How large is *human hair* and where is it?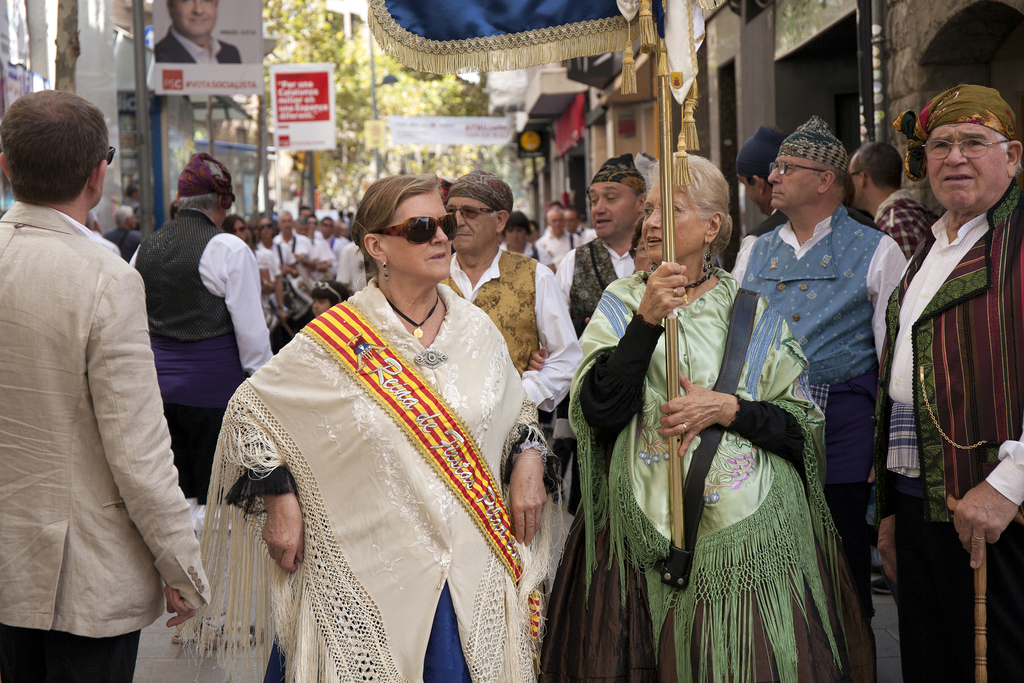
Bounding box: Rect(221, 213, 246, 231).
